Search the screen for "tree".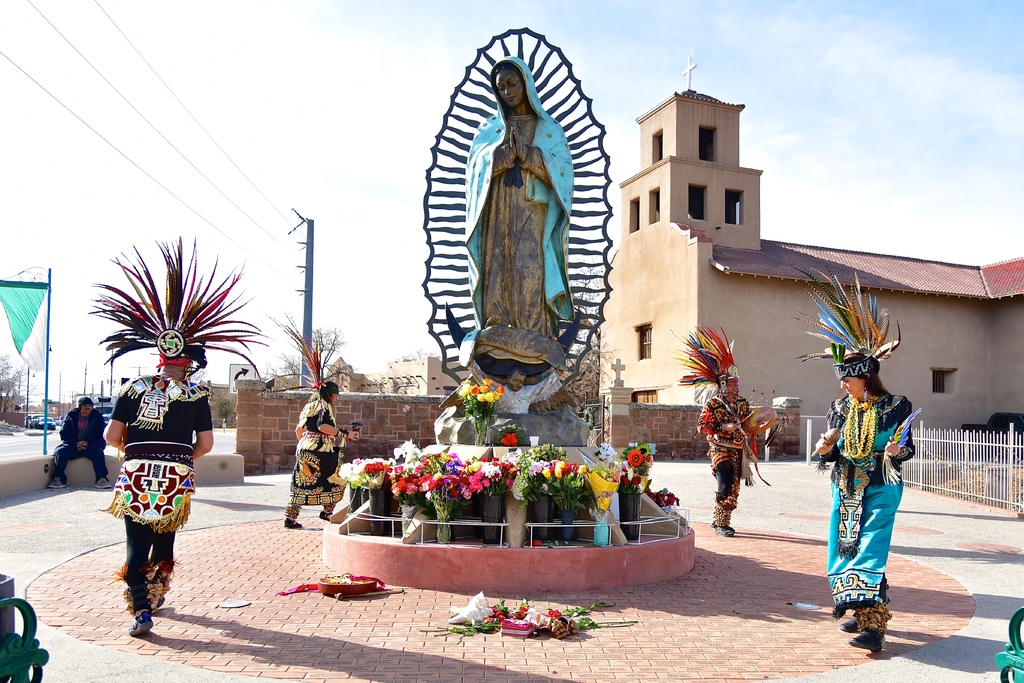
Found at 90:226:243:439.
